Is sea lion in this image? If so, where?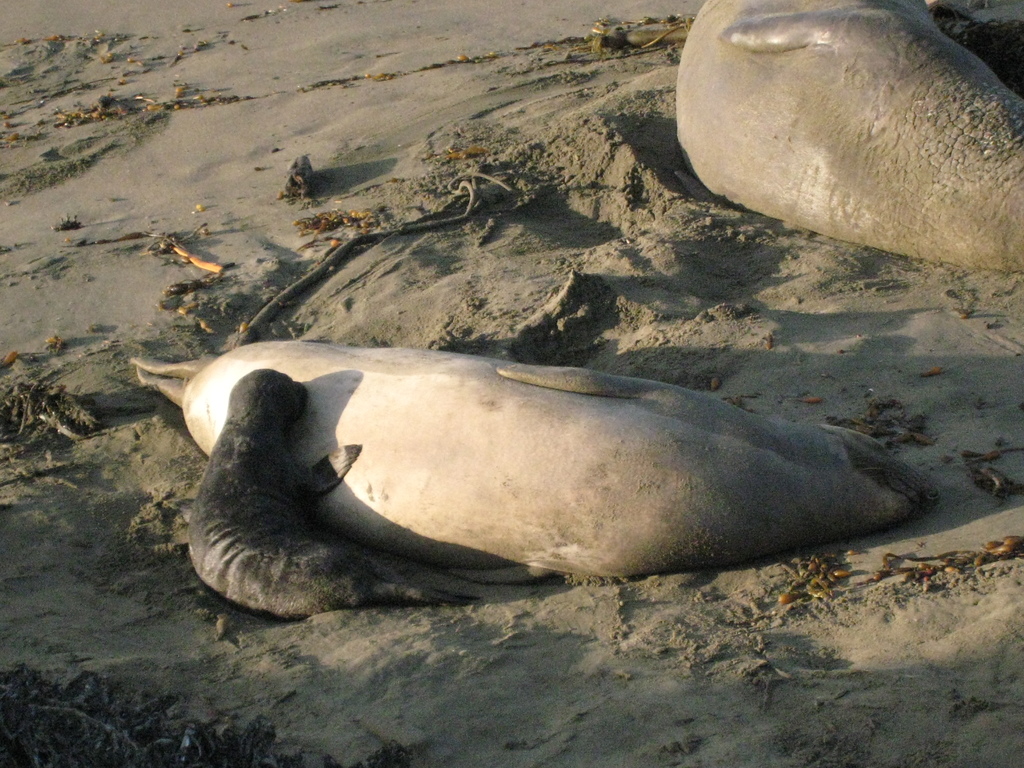
Yes, at <box>188,371,476,620</box>.
